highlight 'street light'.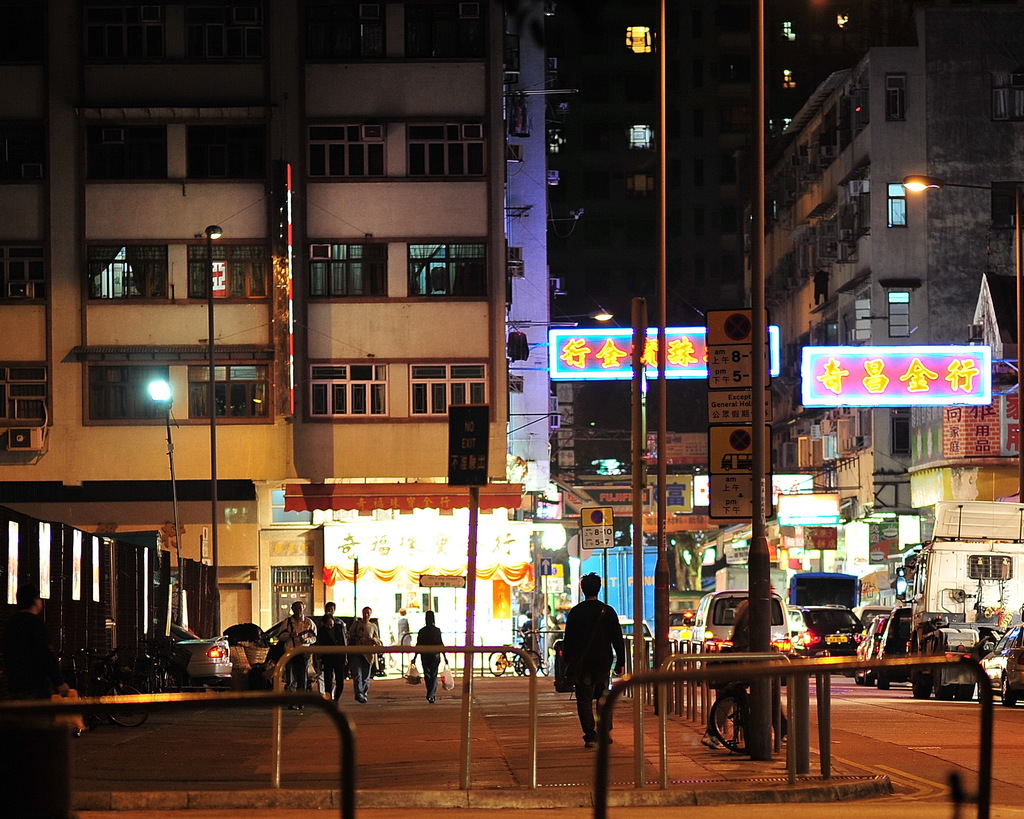
Highlighted region: locate(143, 372, 182, 626).
